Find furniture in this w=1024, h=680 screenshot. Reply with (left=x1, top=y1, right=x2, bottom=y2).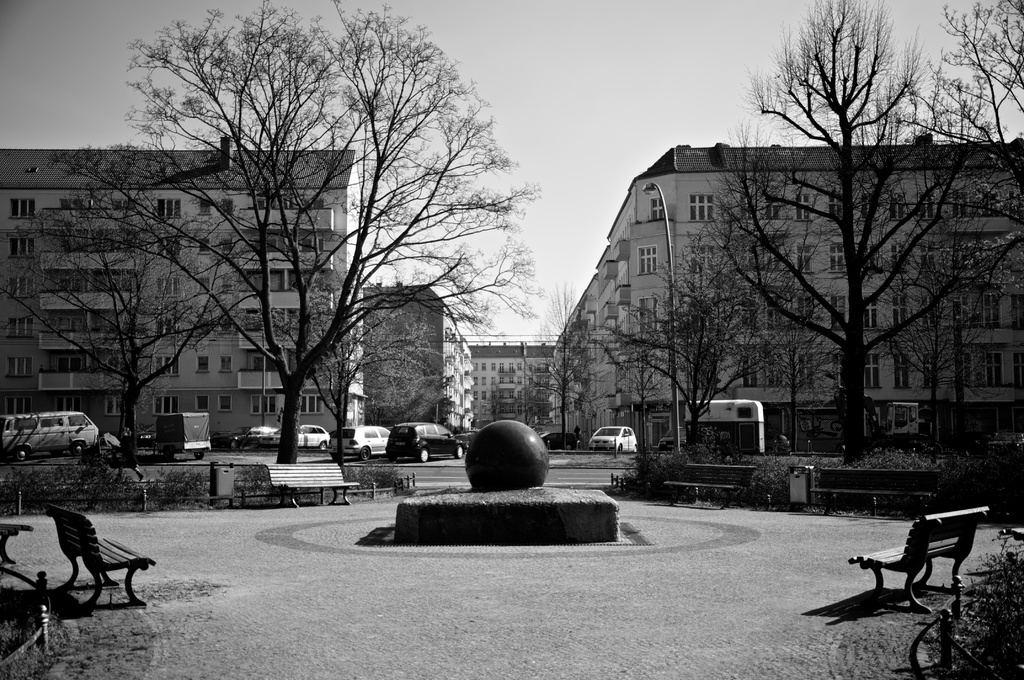
(left=810, top=468, right=937, bottom=519).
